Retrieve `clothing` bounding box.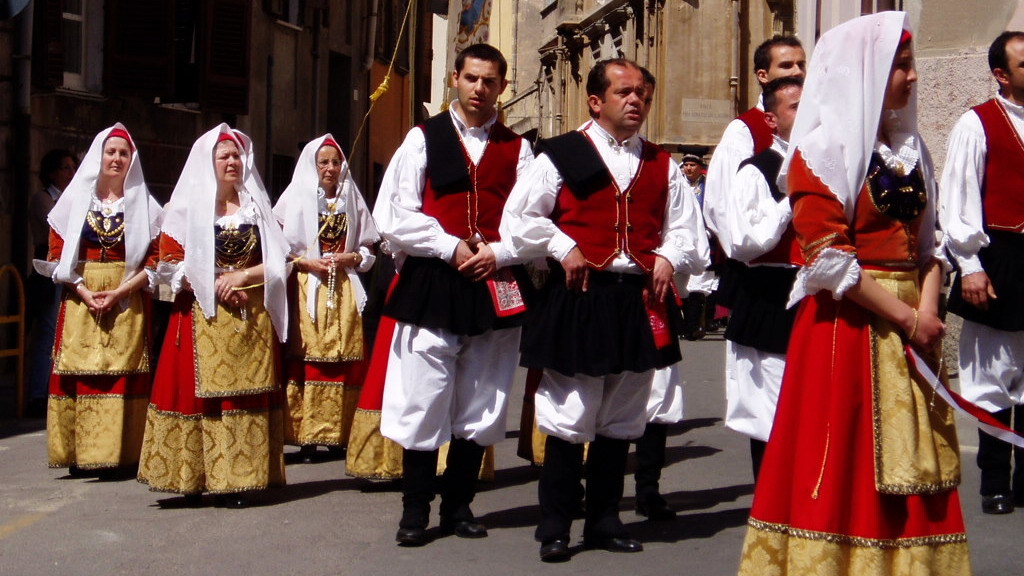
Bounding box: 641 317 688 429.
